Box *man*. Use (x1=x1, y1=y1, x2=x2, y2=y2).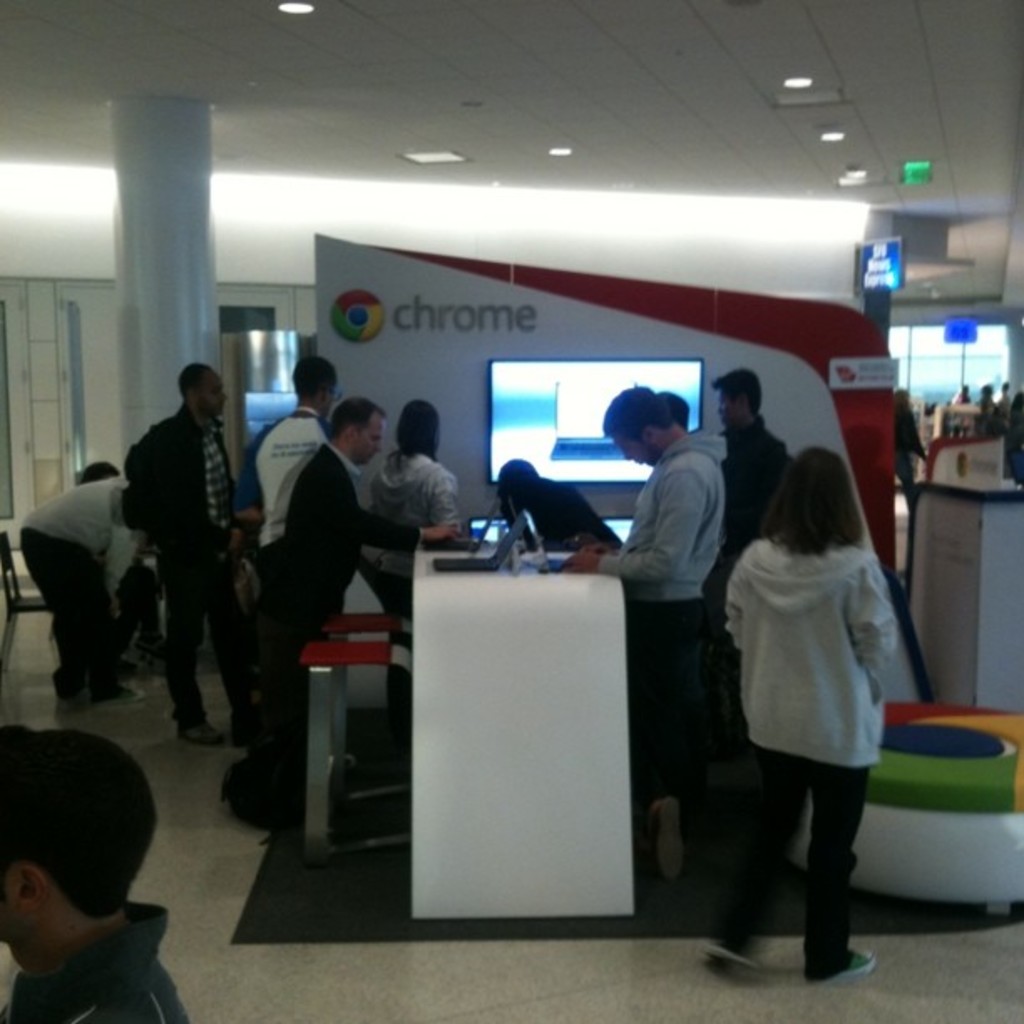
(x1=0, y1=736, x2=201, y2=1022).
